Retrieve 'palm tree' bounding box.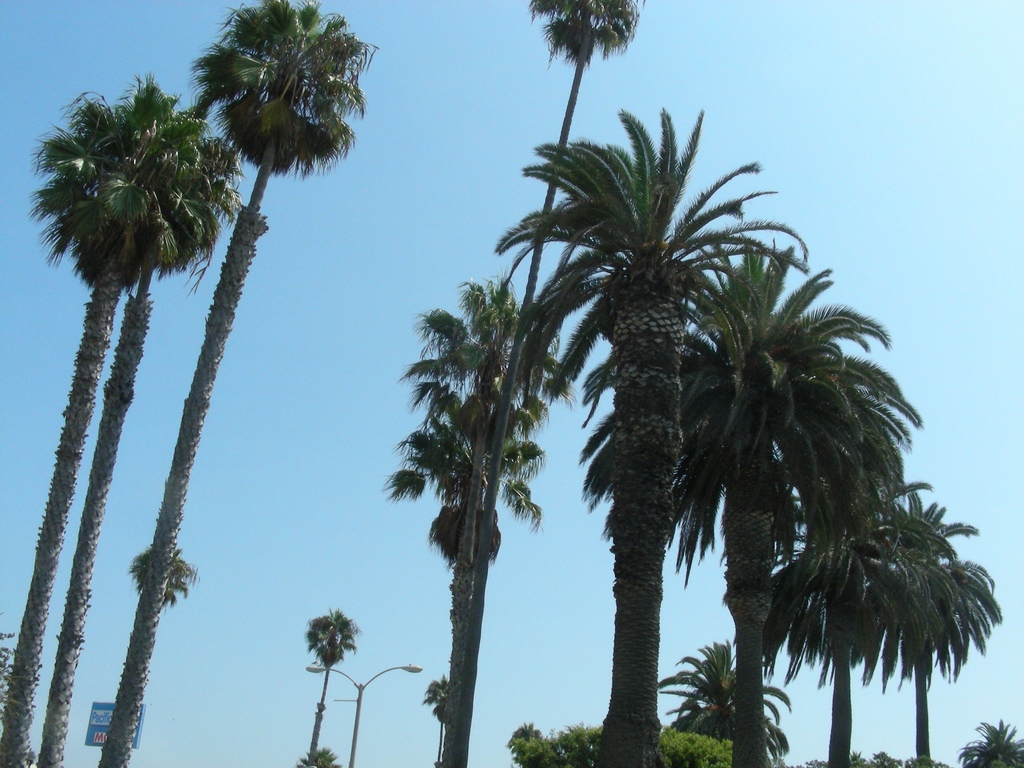
Bounding box: region(19, 100, 207, 748).
